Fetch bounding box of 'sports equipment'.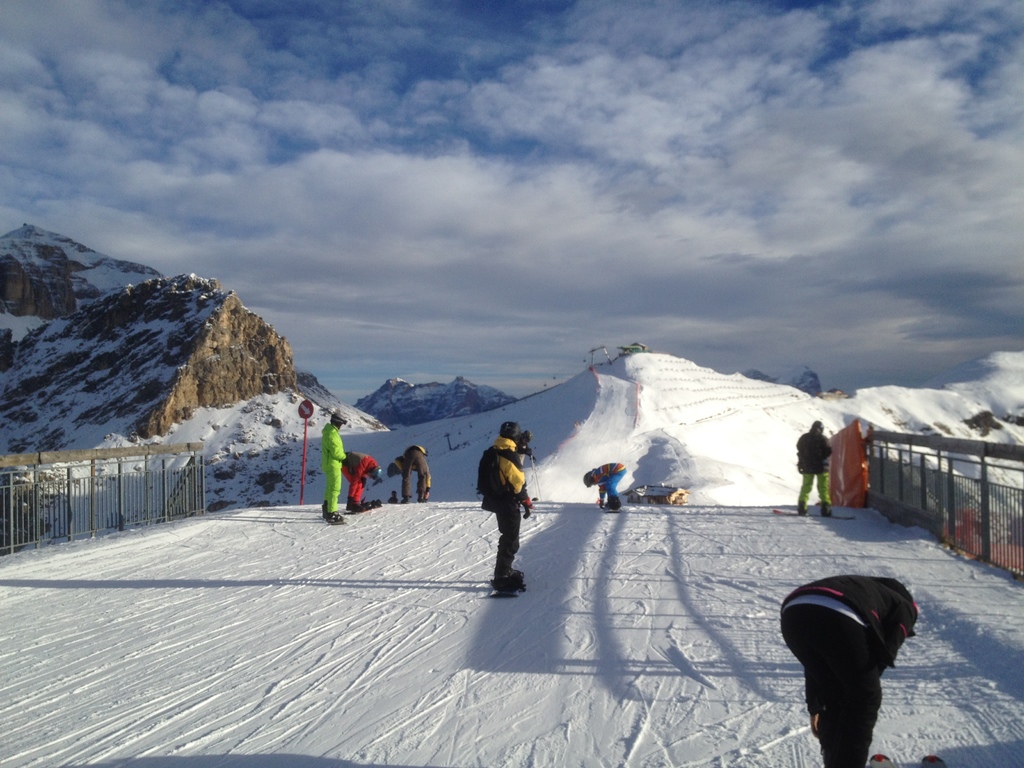
Bbox: 333 516 350 527.
